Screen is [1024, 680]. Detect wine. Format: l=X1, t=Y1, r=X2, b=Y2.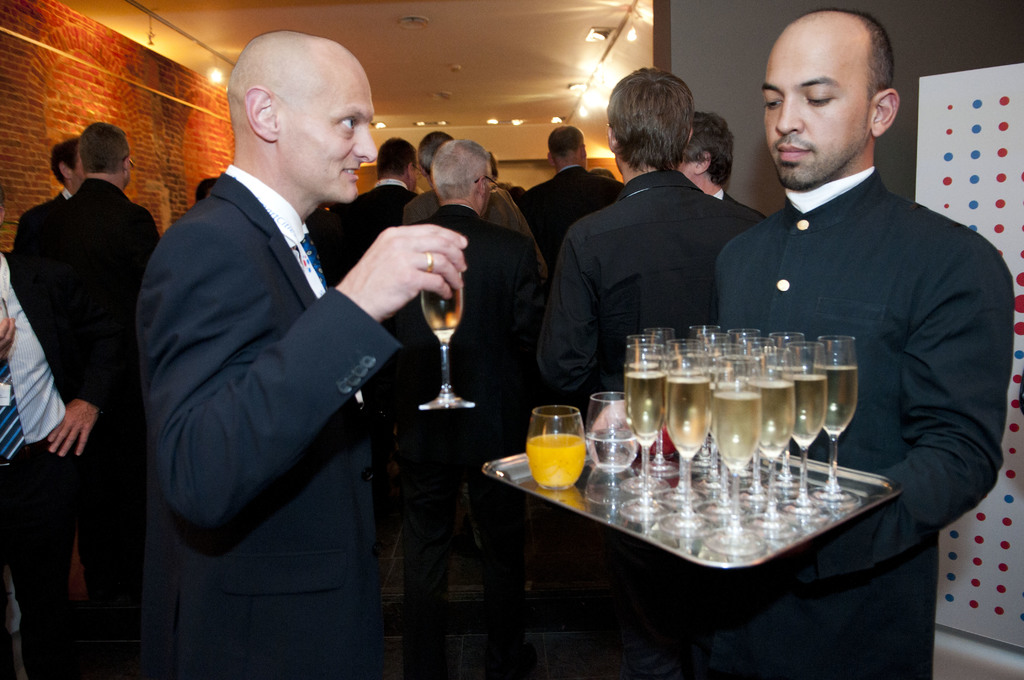
l=422, t=287, r=463, b=343.
